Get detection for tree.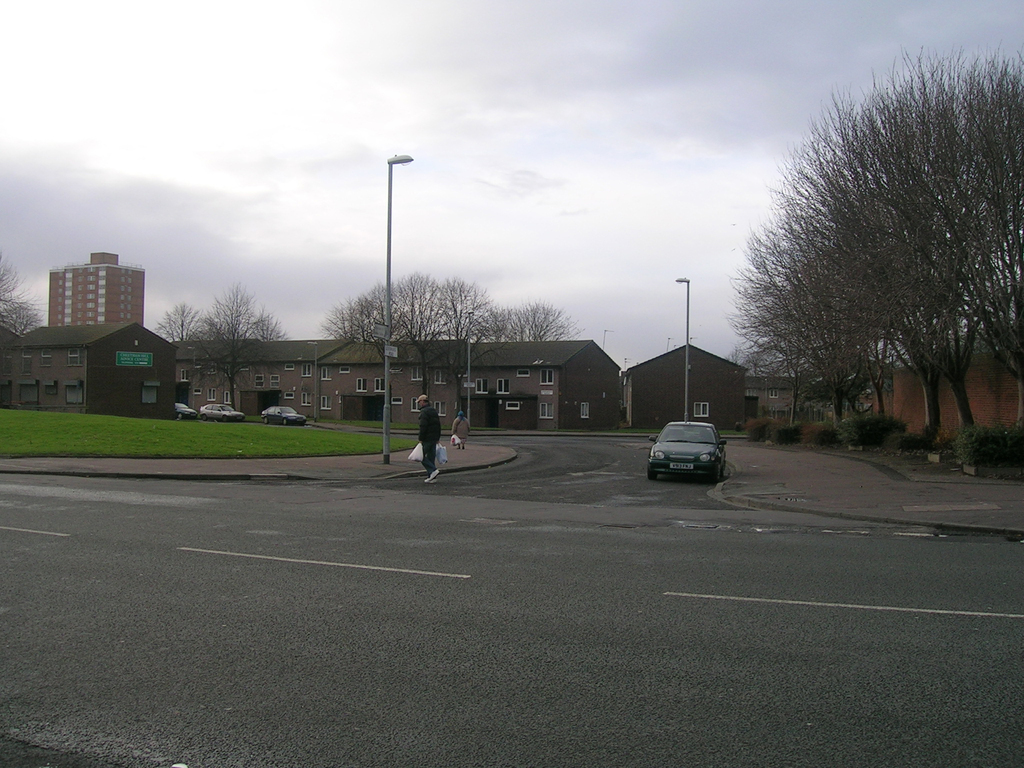
Detection: {"x1": 149, "y1": 282, "x2": 287, "y2": 426}.
